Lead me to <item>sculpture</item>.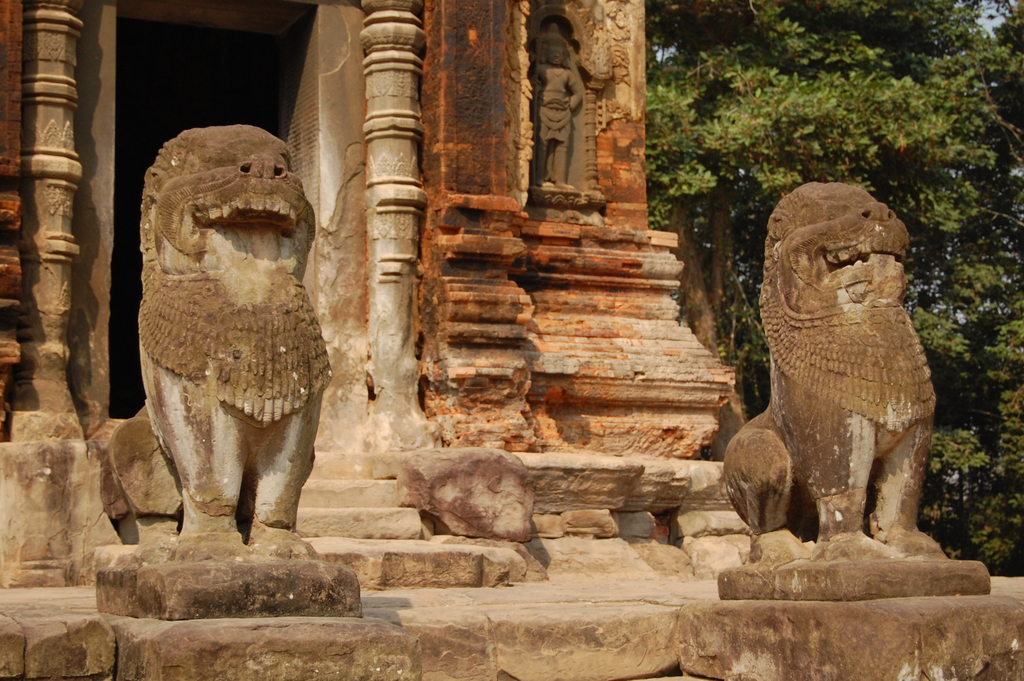
Lead to <box>531,40,585,191</box>.
